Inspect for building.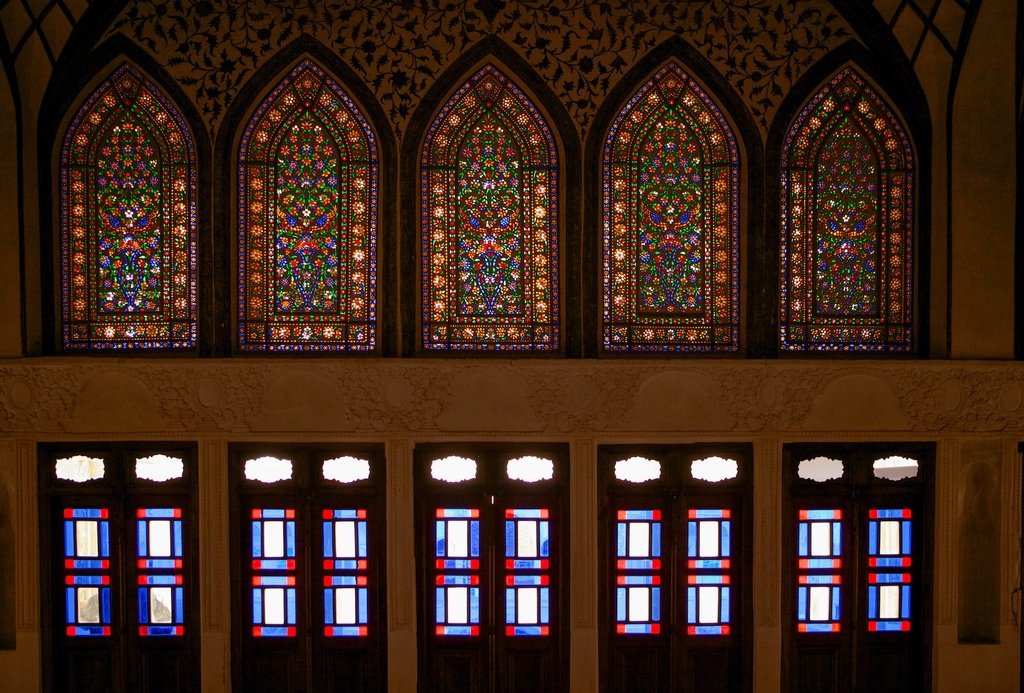
Inspection: box=[0, 0, 1023, 688].
